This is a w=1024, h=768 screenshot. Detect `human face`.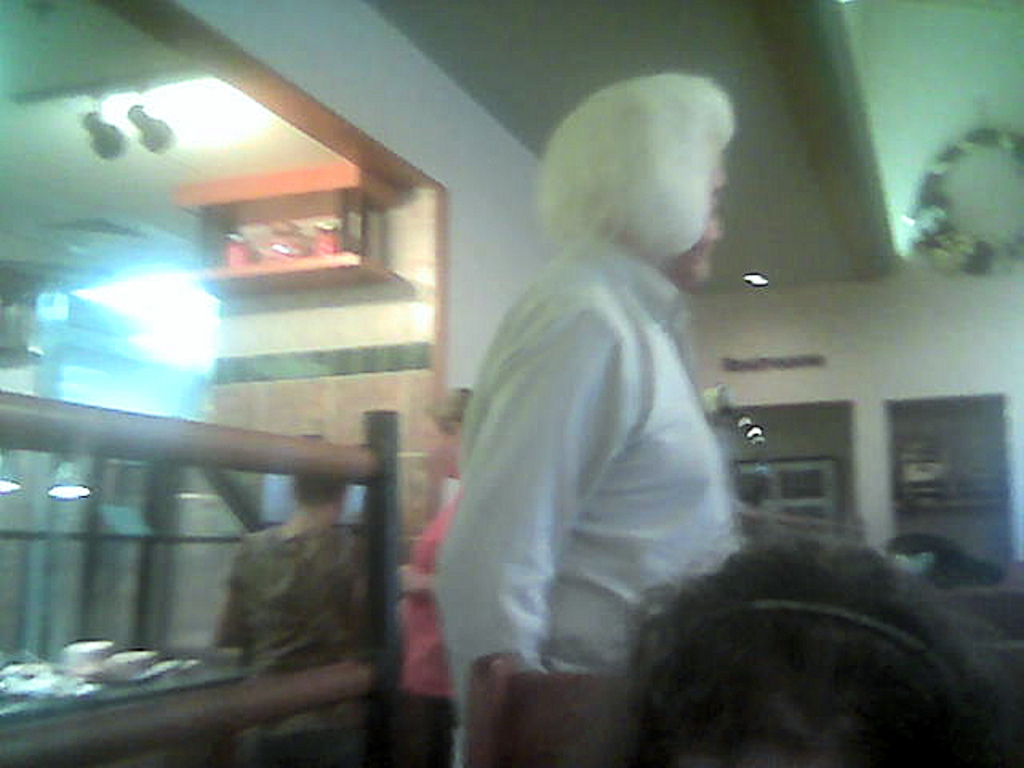
left=426, top=418, right=459, bottom=480.
